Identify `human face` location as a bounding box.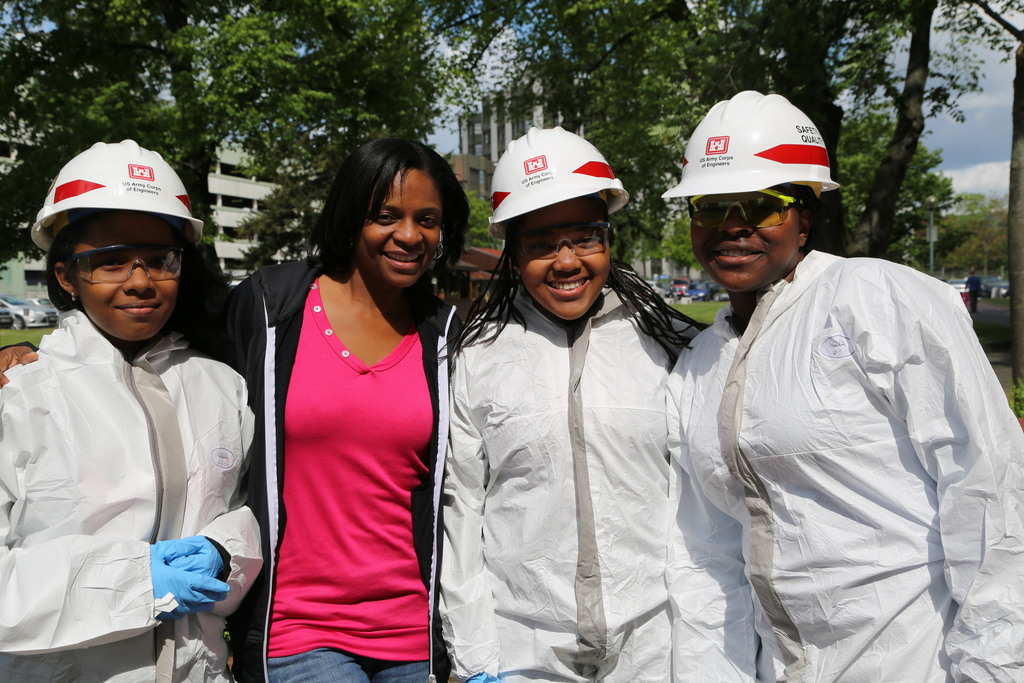
(left=693, top=183, right=803, bottom=292).
